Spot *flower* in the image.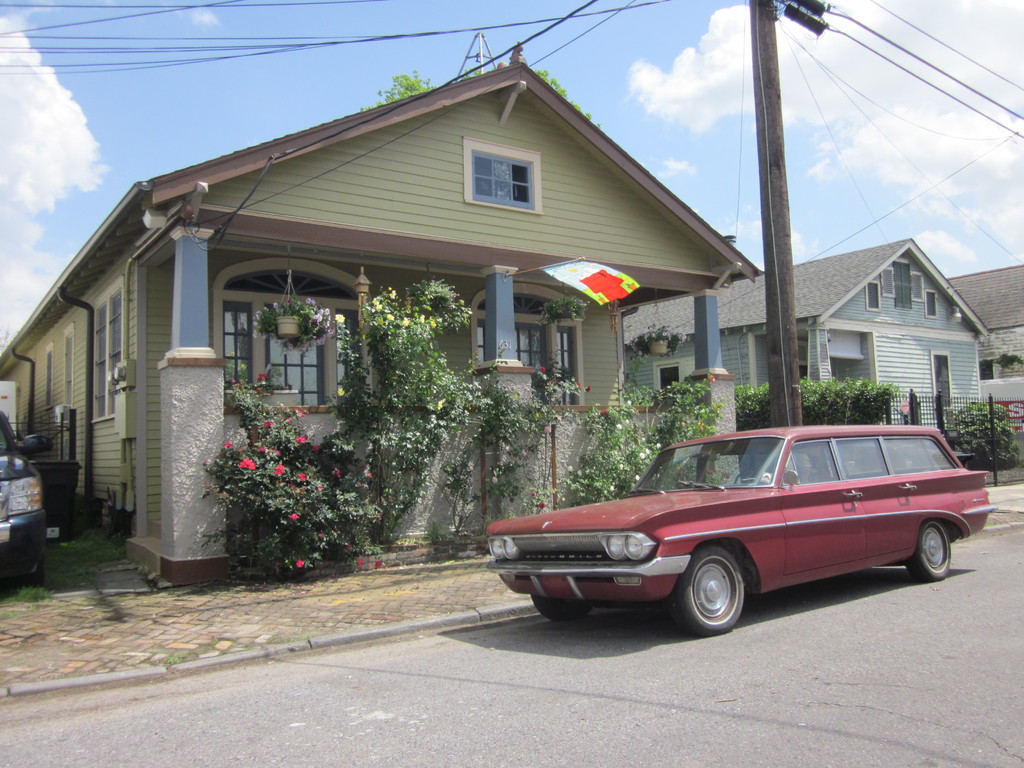
*flower* found at (x1=295, y1=559, x2=305, y2=570).
